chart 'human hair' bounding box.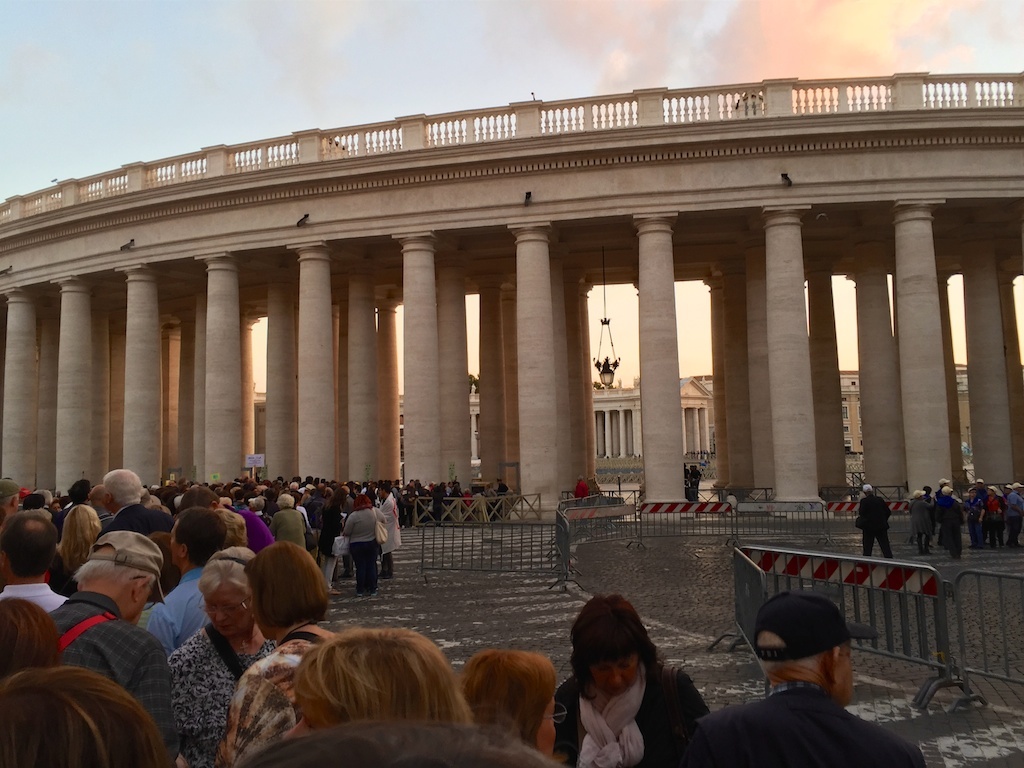
Charted: [left=178, top=484, right=221, bottom=509].
